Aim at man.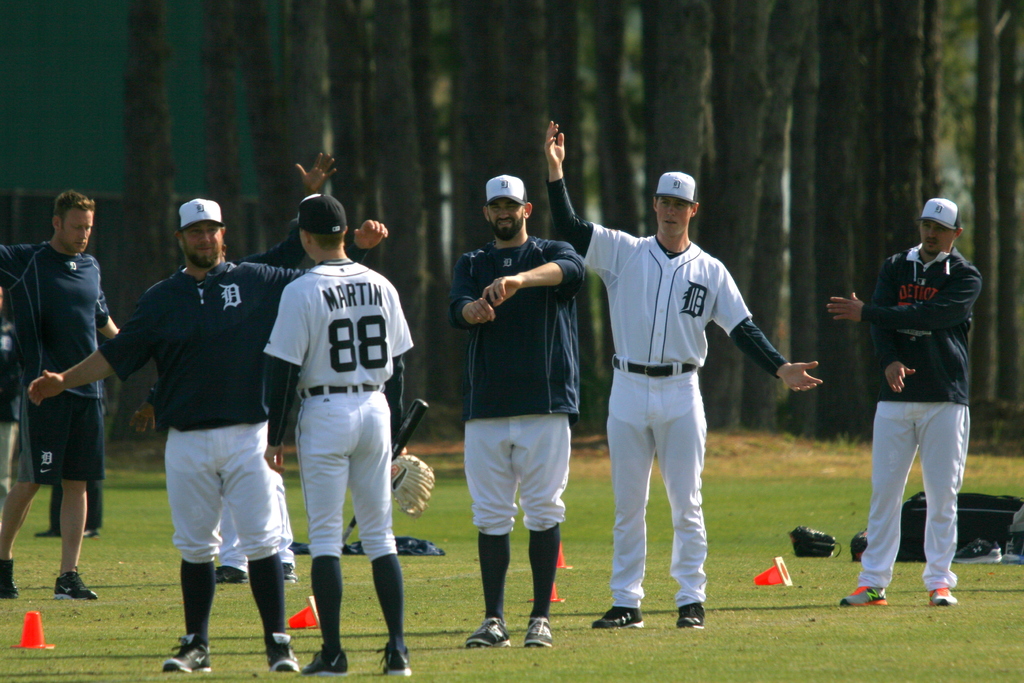
Aimed at 547/120/820/631.
